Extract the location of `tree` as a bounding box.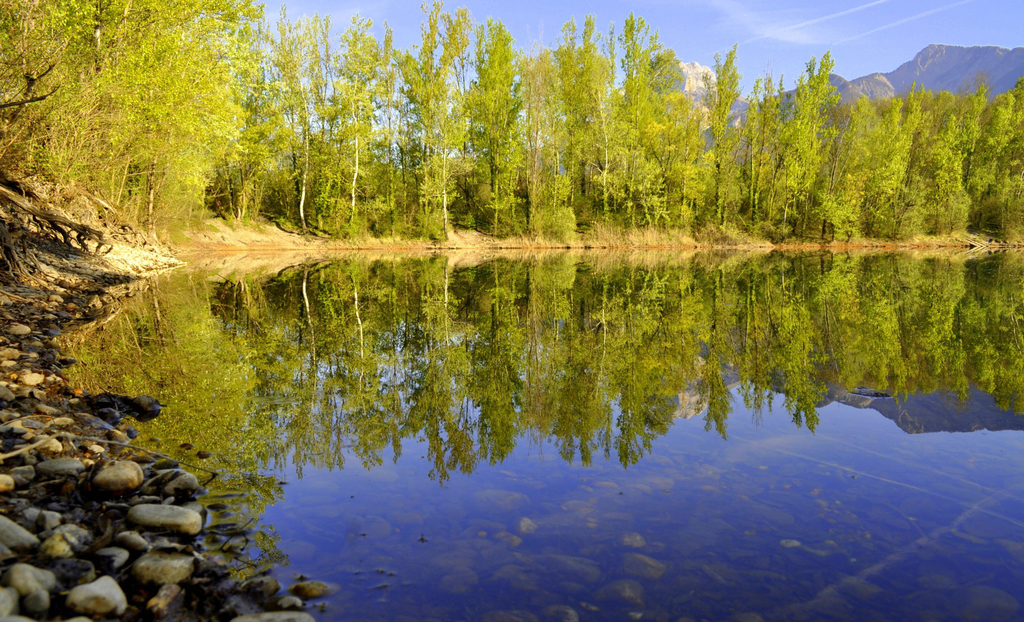
Rect(268, 4, 336, 230).
